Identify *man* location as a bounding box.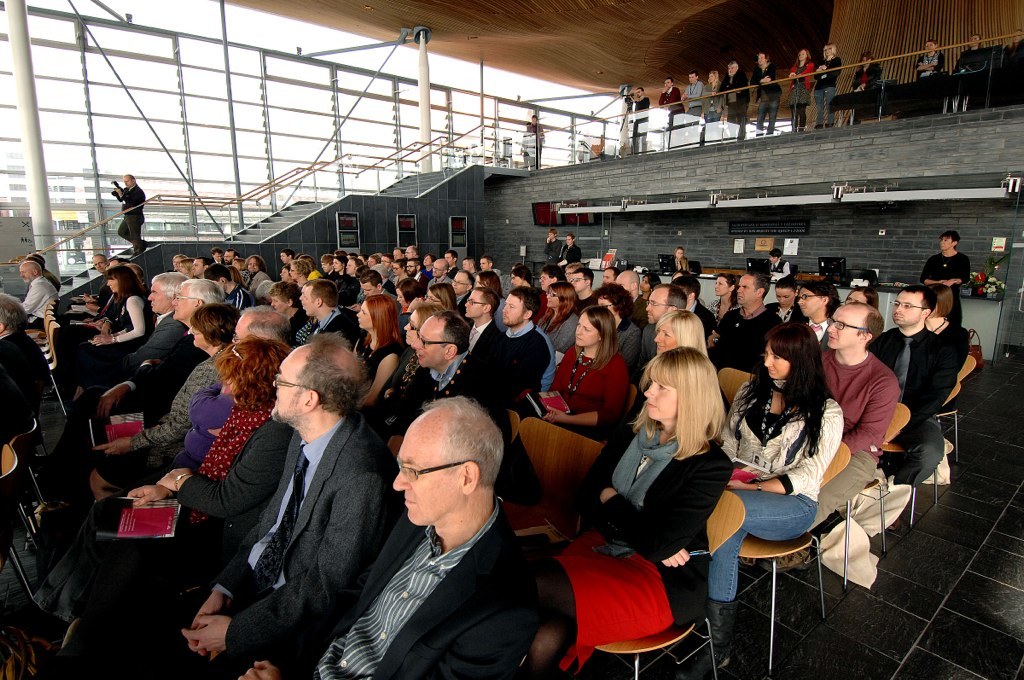
(left=237, top=394, right=579, bottom=679).
